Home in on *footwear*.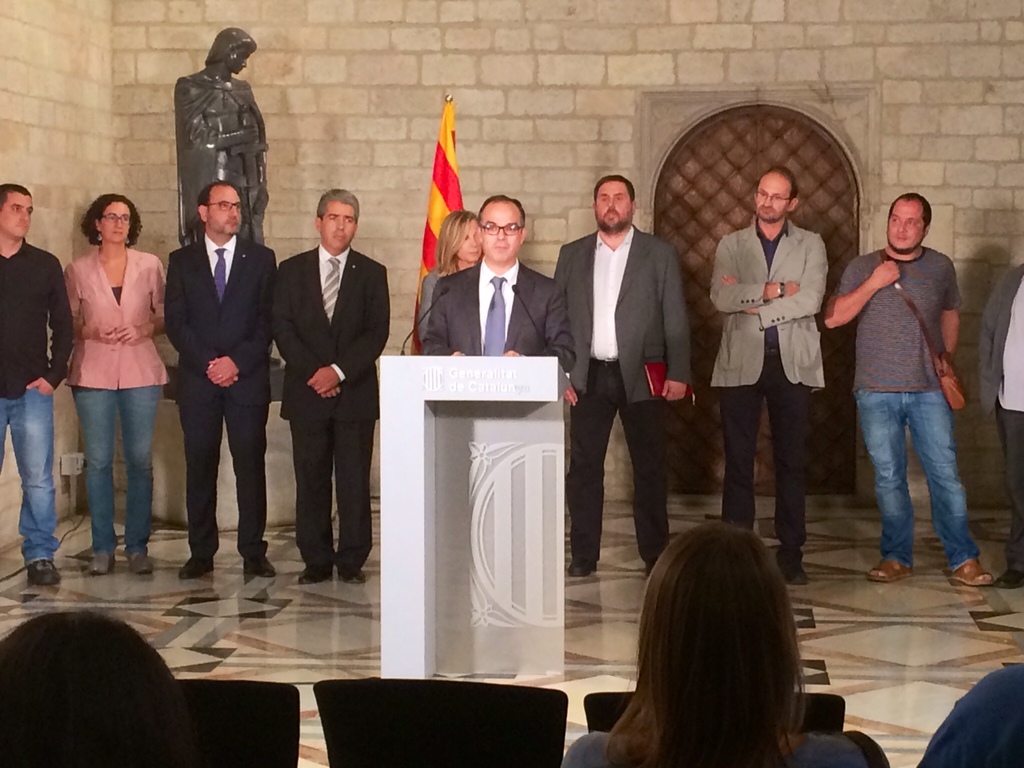
Homed in at (91, 550, 110, 574).
